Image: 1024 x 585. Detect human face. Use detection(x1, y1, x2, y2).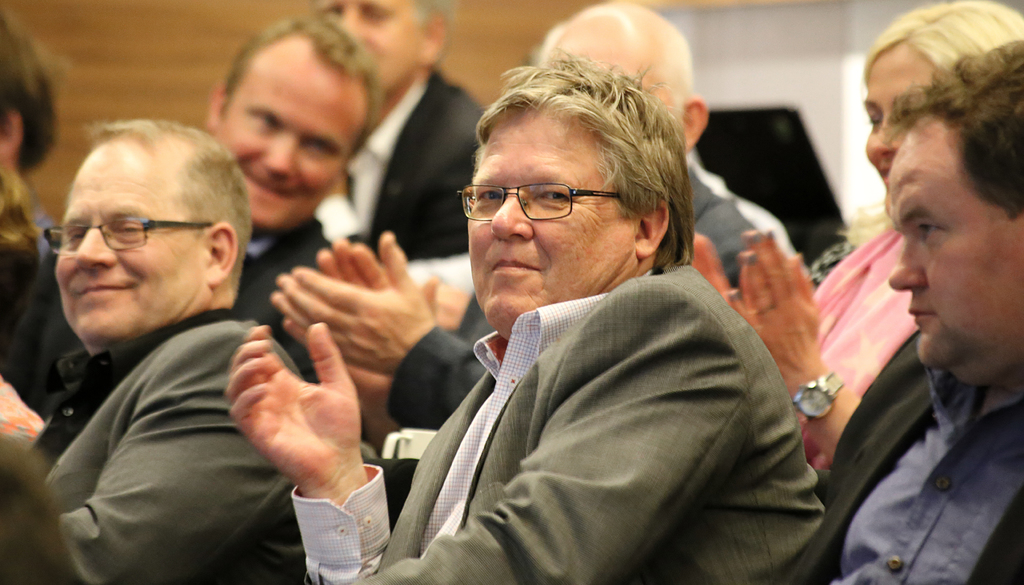
detection(866, 41, 934, 176).
